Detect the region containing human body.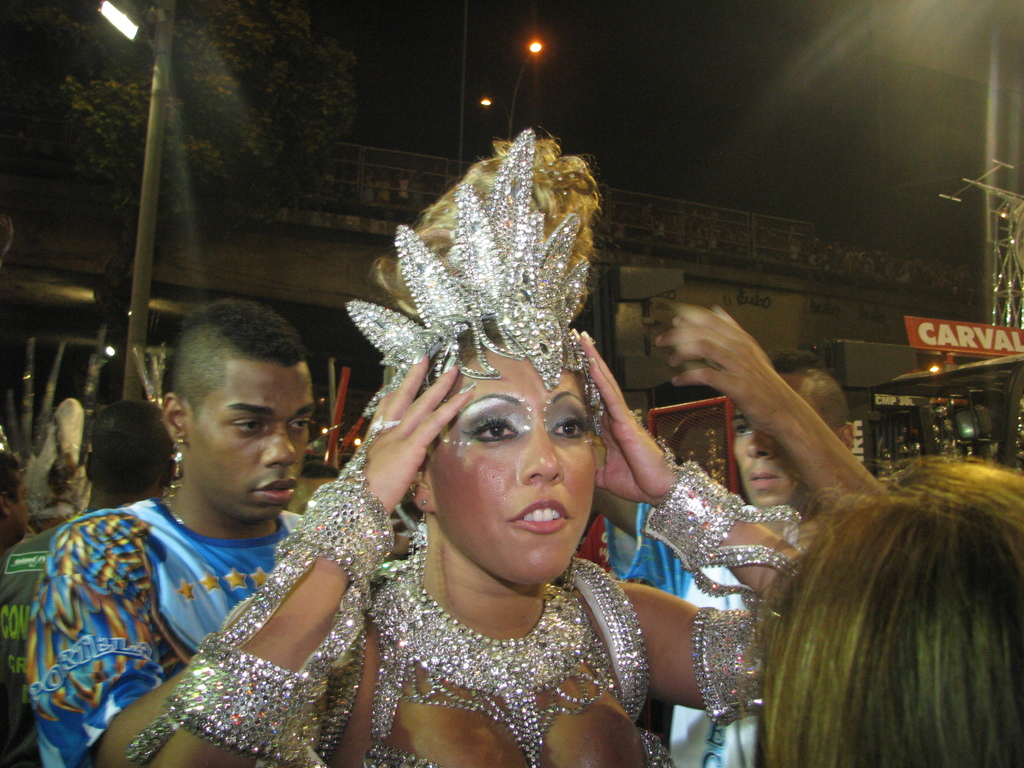
rect(40, 486, 328, 767).
